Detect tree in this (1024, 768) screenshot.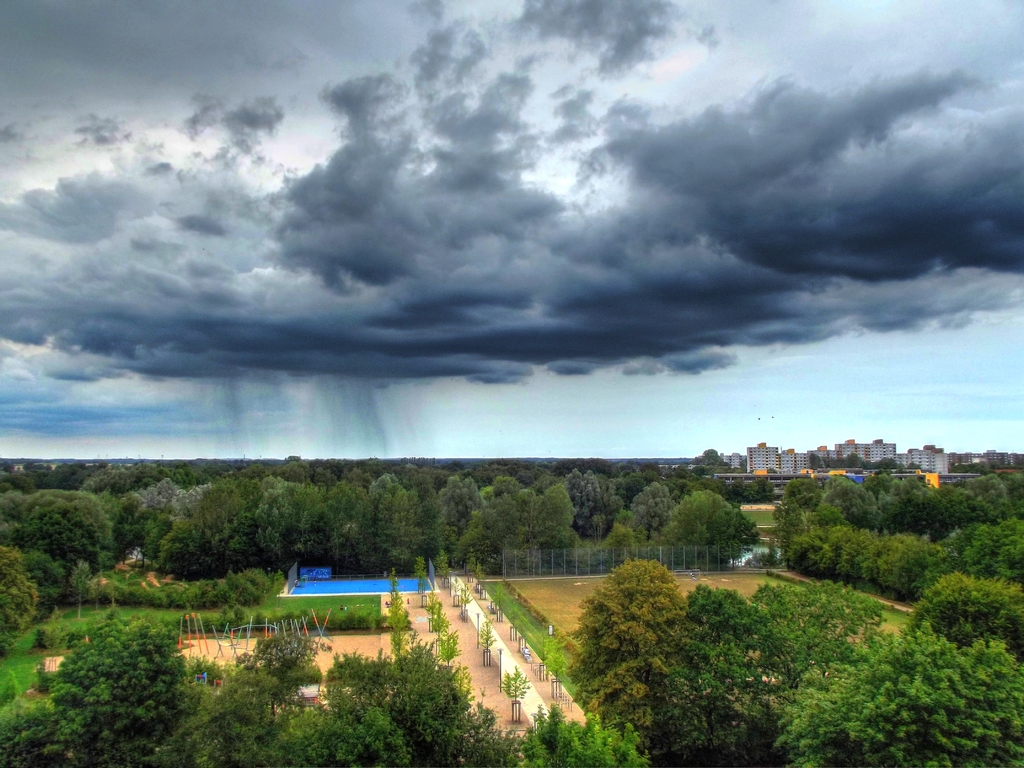
Detection: box(578, 544, 710, 685).
